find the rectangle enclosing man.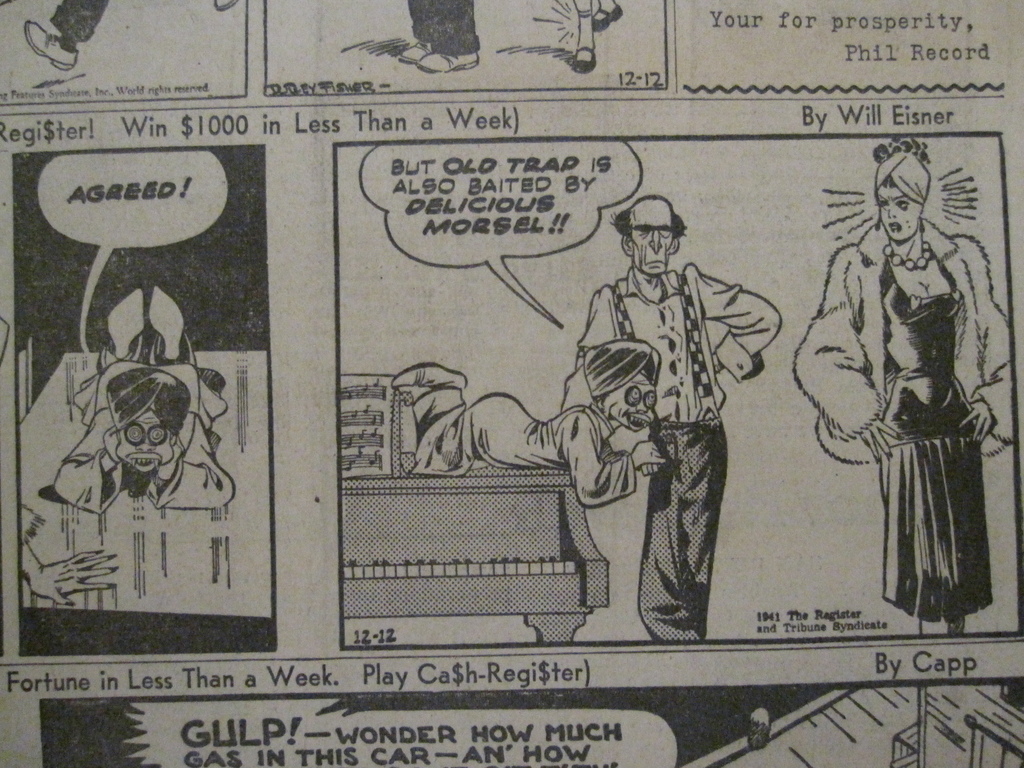
(54, 286, 237, 513).
